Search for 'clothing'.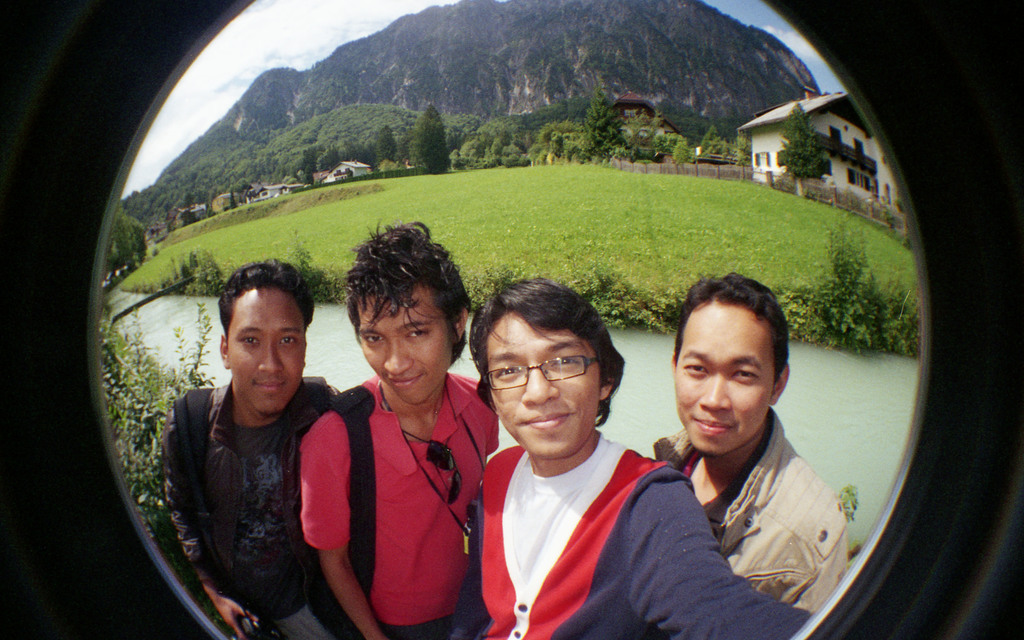
Found at {"x1": 655, "y1": 406, "x2": 849, "y2": 619}.
